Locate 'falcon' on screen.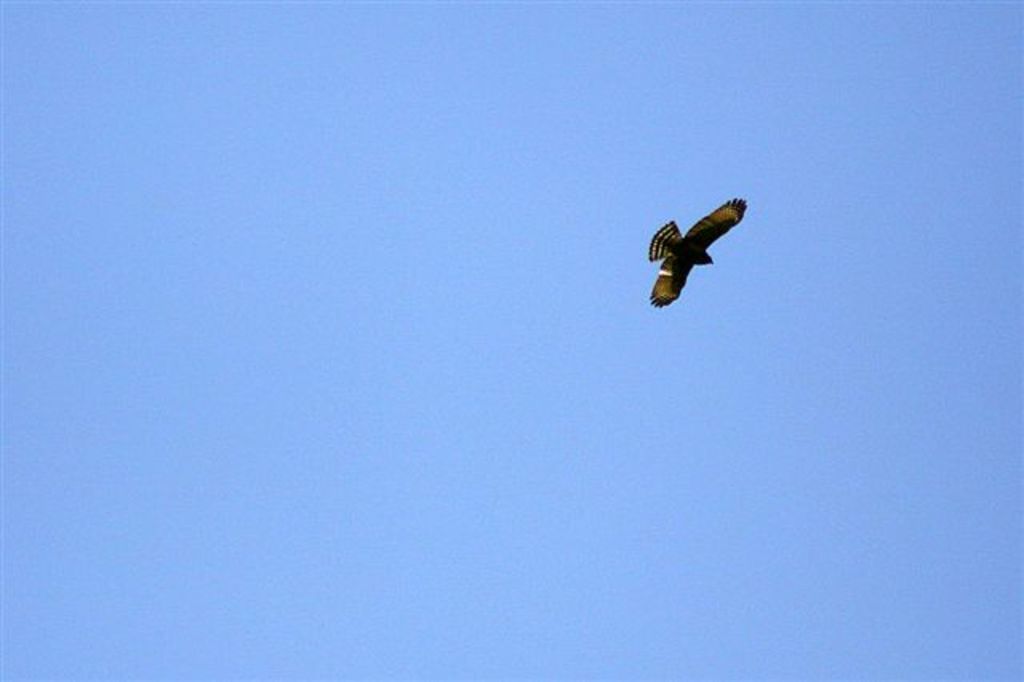
On screen at <box>648,189,763,311</box>.
